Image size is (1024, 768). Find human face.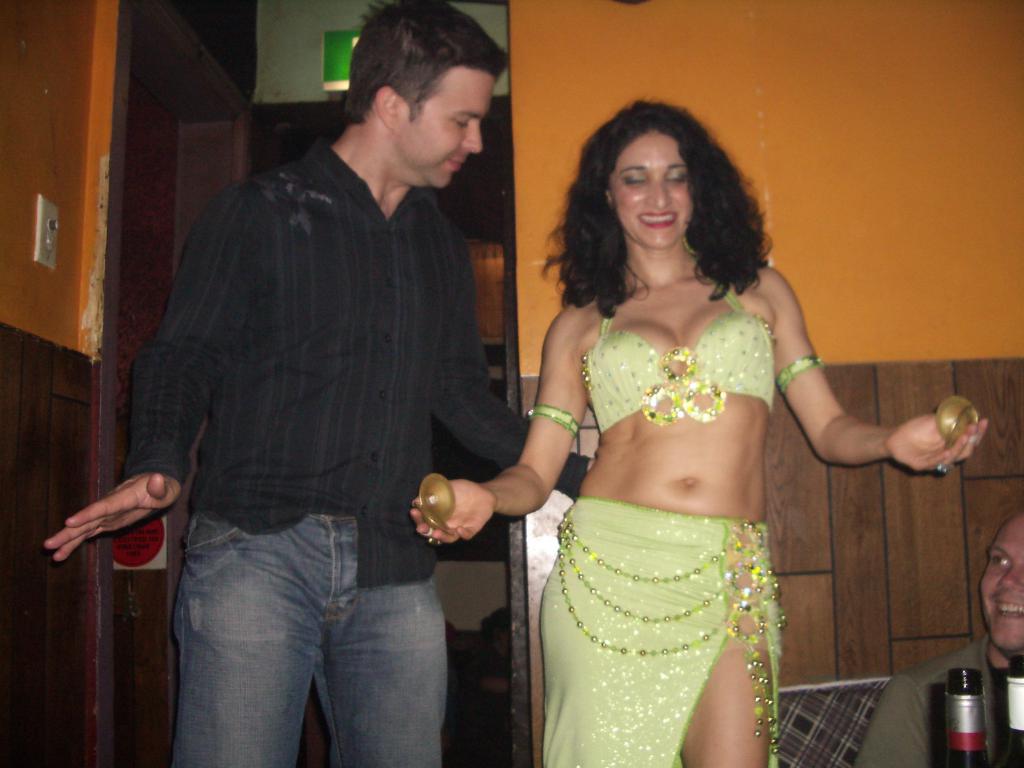
left=610, top=131, right=690, bottom=247.
